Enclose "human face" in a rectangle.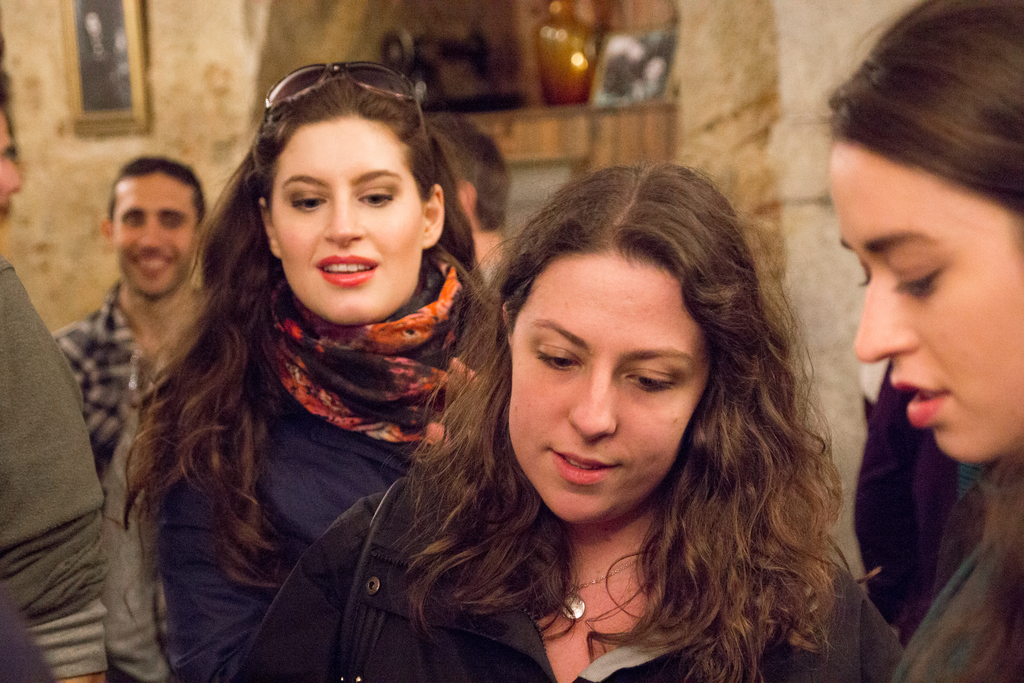
select_region(113, 176, 196, 297).
